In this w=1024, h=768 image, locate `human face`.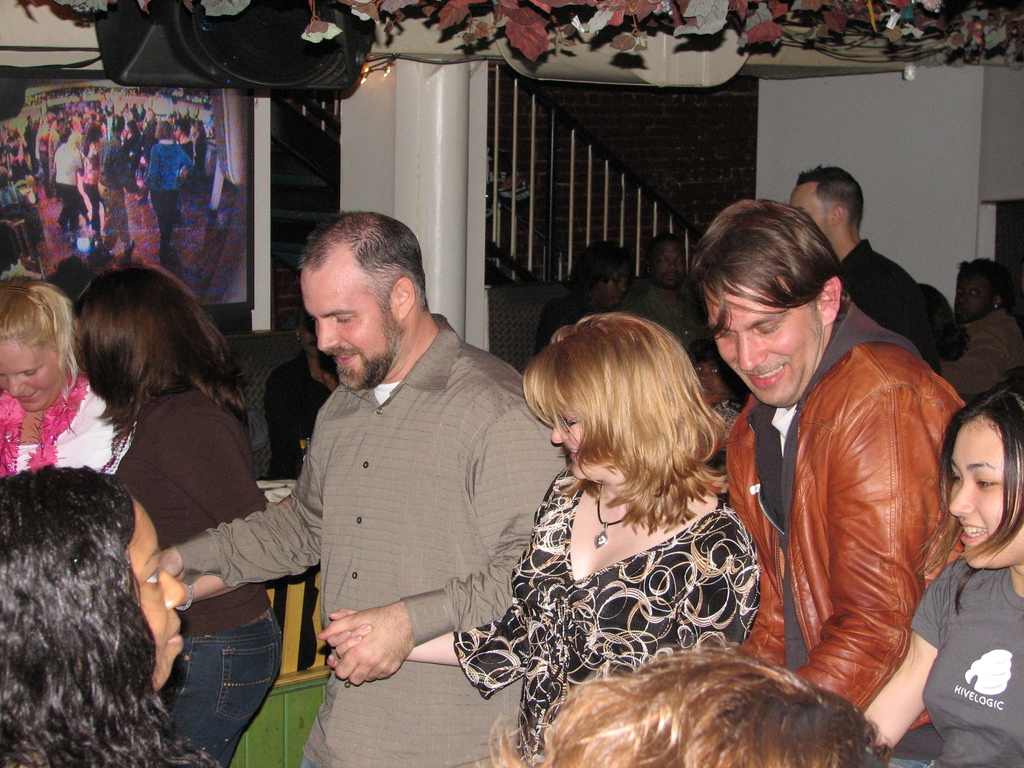
Bounding box: {"left": 547, "top": 414, "right": 606, "bottom": 481}.
